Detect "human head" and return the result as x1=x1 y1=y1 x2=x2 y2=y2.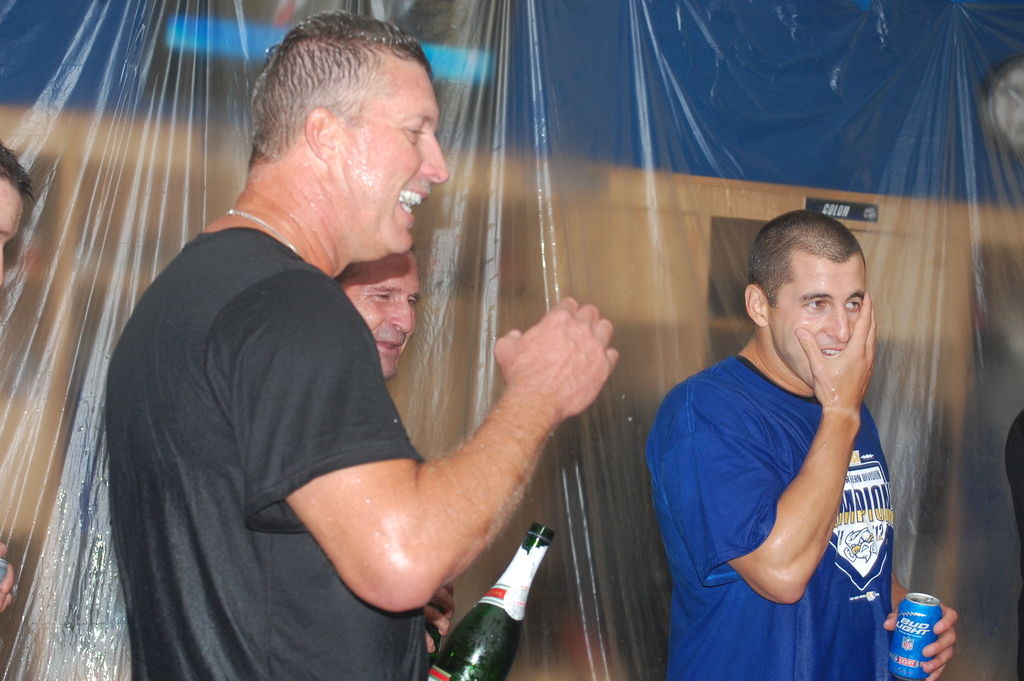
x1=334 y1=249 x2=420 y2=379.
